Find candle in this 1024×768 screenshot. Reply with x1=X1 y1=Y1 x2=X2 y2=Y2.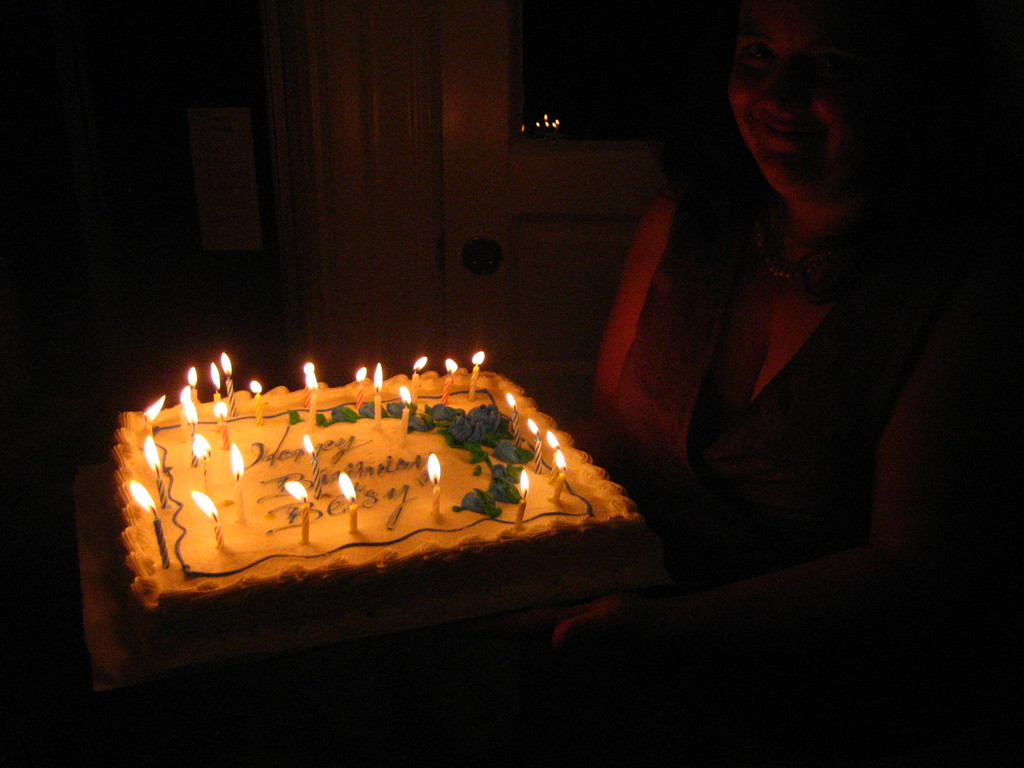
x1=398 y1=387 x2=404 y2=436.
